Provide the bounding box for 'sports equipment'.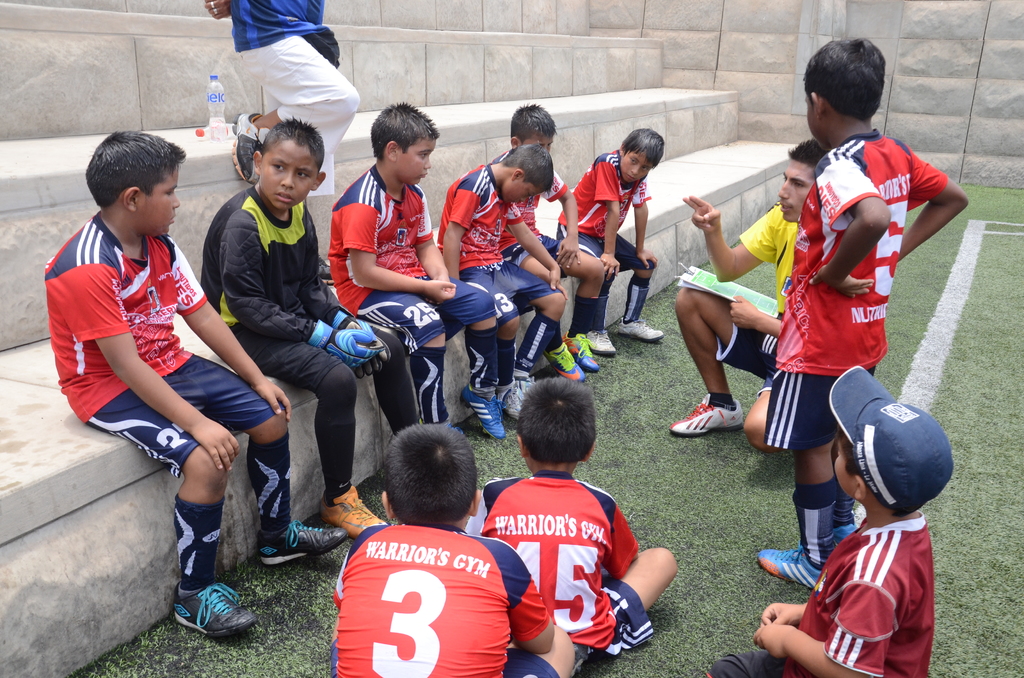
box=[321, 309, 389, 383].
